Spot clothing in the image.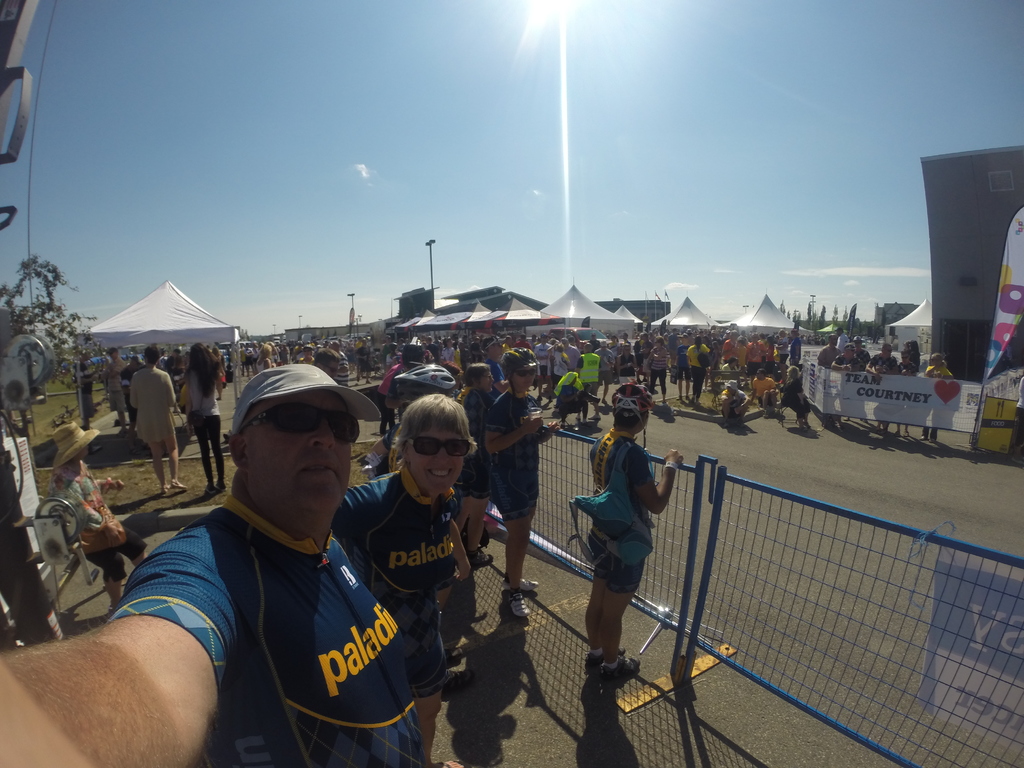
clothing found at Rect(746, 371, 774, 404).
